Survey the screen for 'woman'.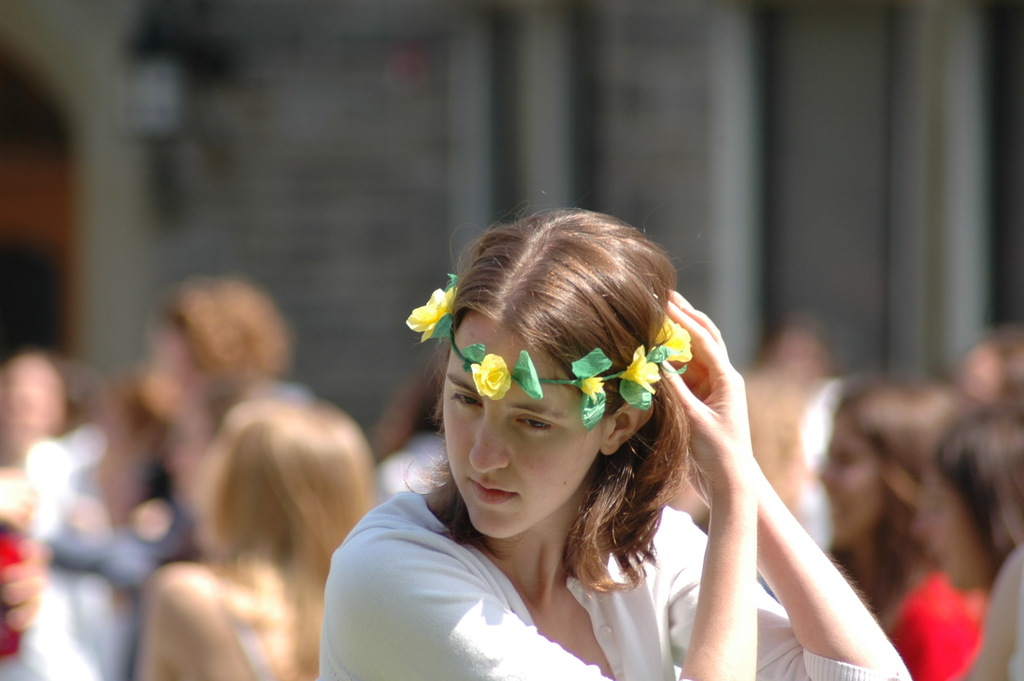
Survey found: 314,192,915,680.
